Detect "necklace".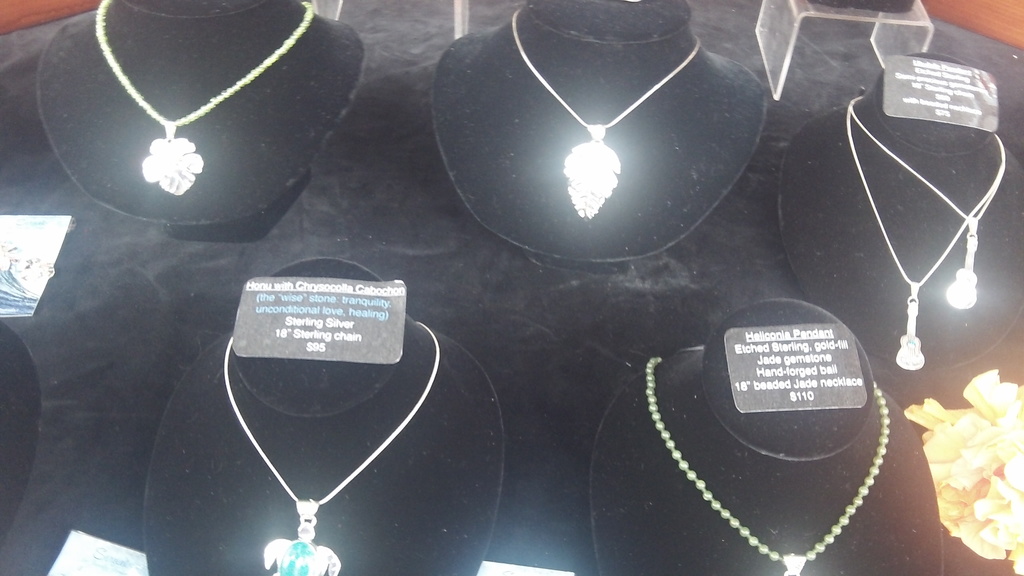
Detected at {"left": 848, "top": 94, "right": 1007, "bottom": 310}.
